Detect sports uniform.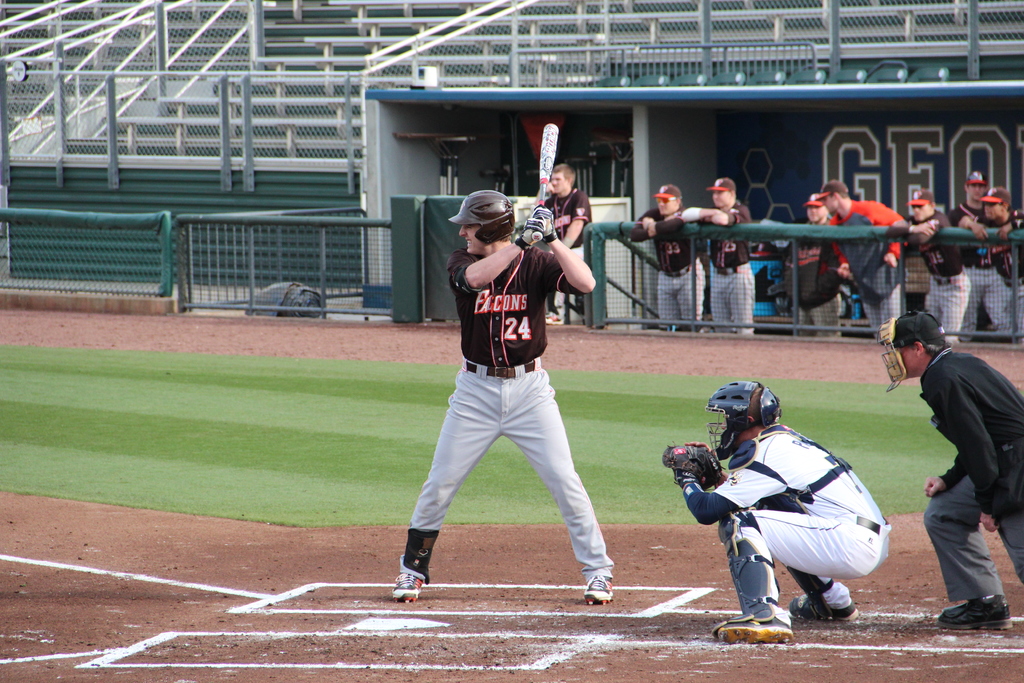
Detected at x1=775, y1=209, x2=851, y2=342.
